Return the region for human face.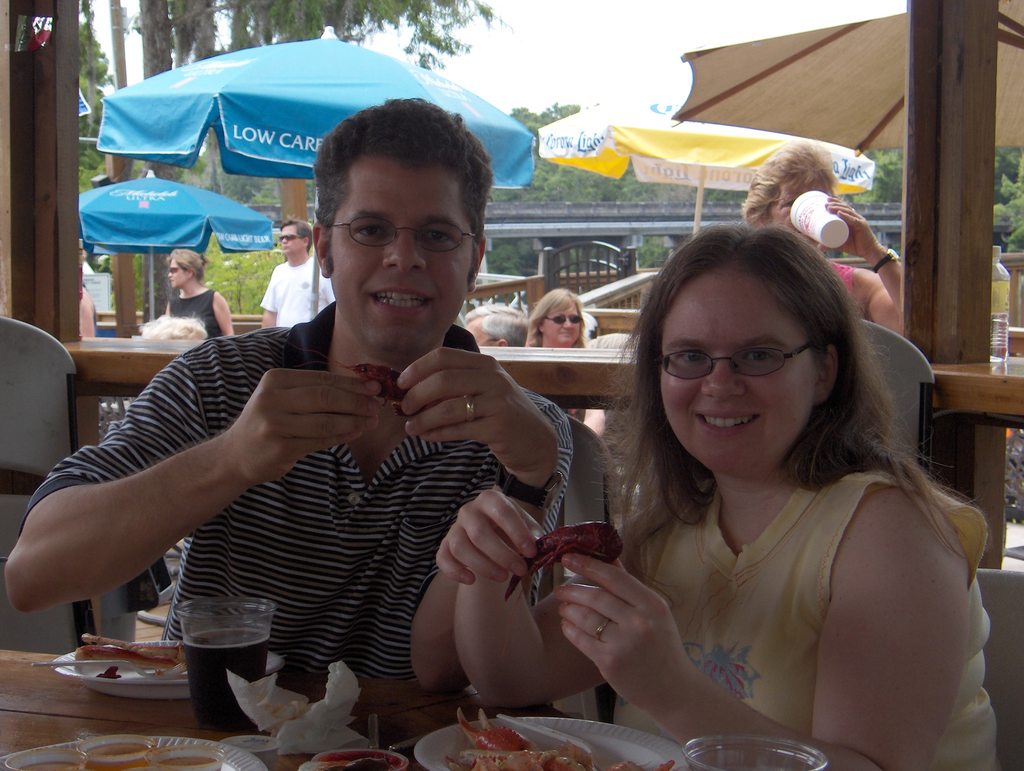
bbox=[547, 307, 579, 347].
